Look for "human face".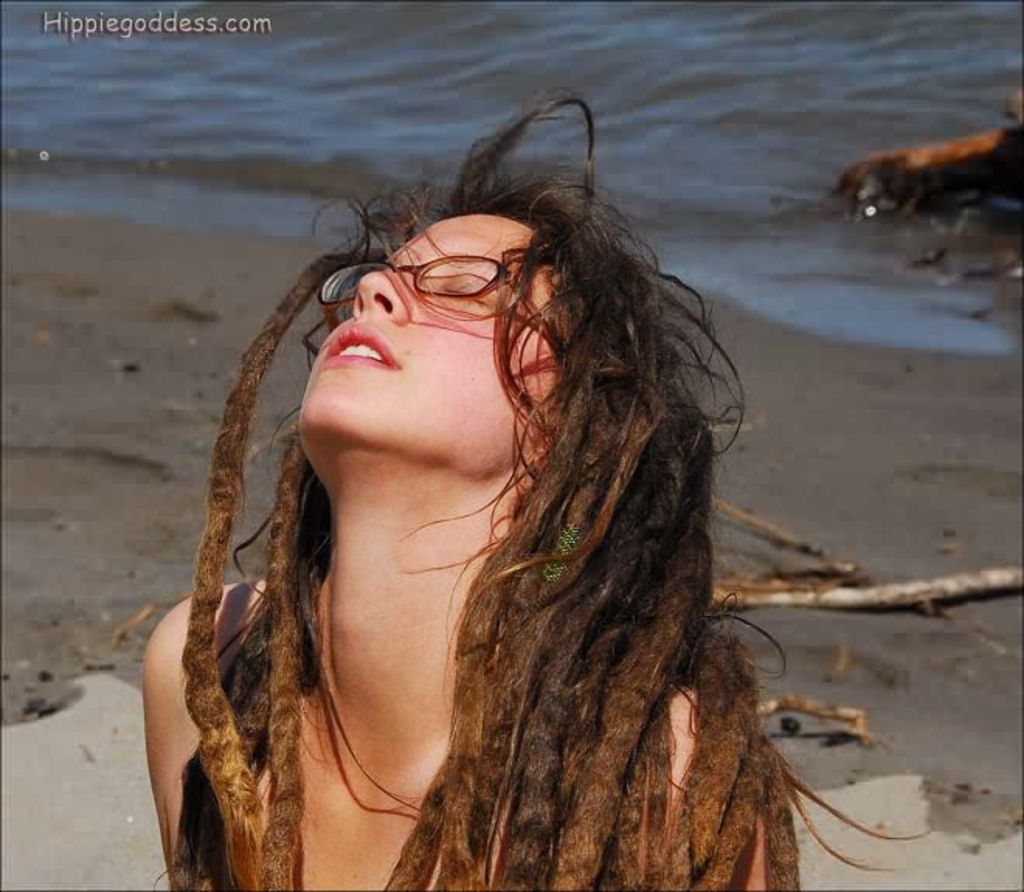
Found: (left=298, top=213, right=571, bottom=478).
